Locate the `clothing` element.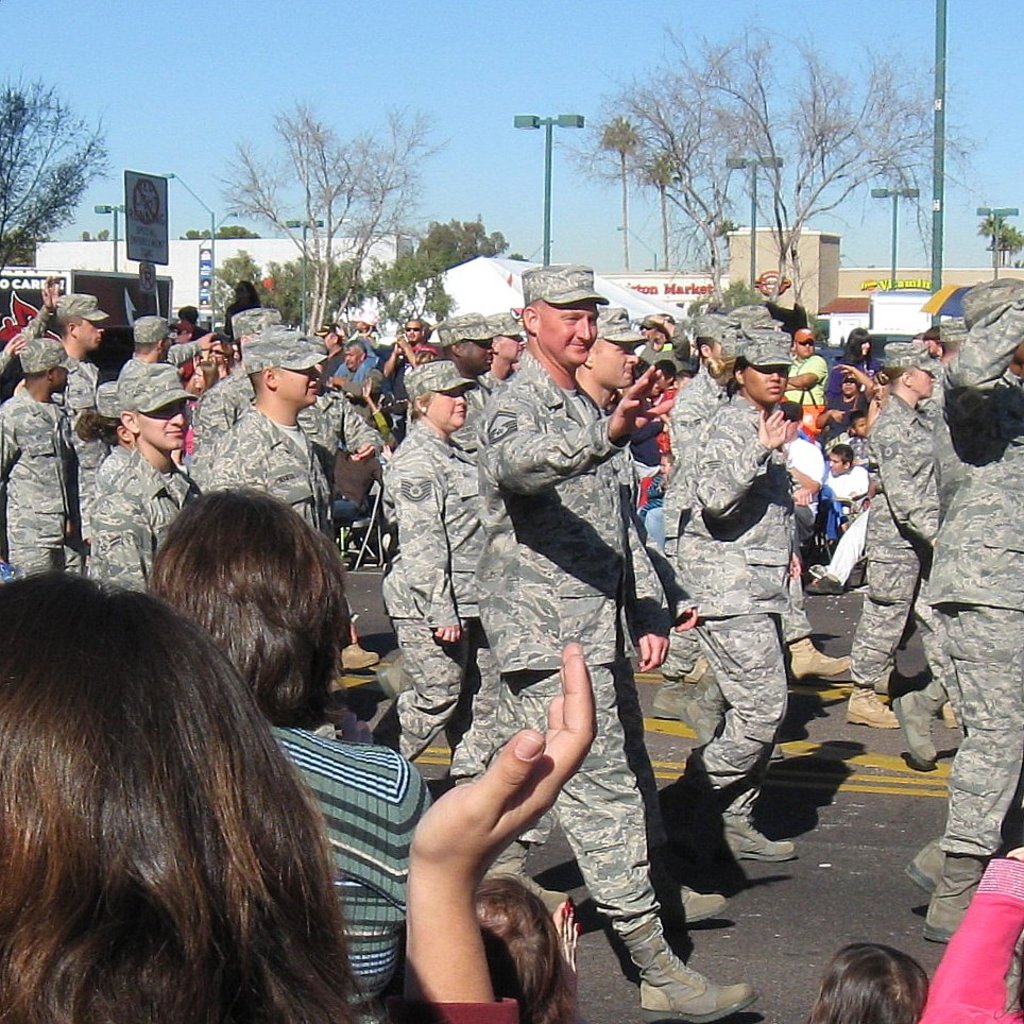
Element bbox: <box>825,351,868,420</box>.
